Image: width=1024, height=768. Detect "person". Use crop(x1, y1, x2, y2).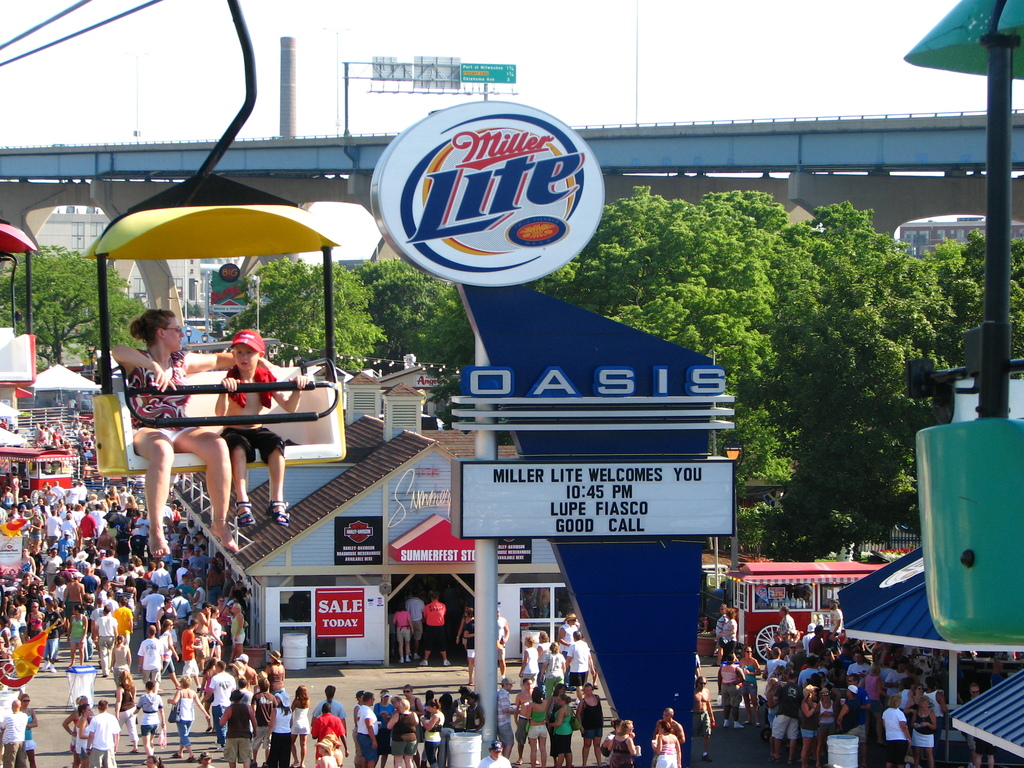
crop(795, 675, 815, 766).
